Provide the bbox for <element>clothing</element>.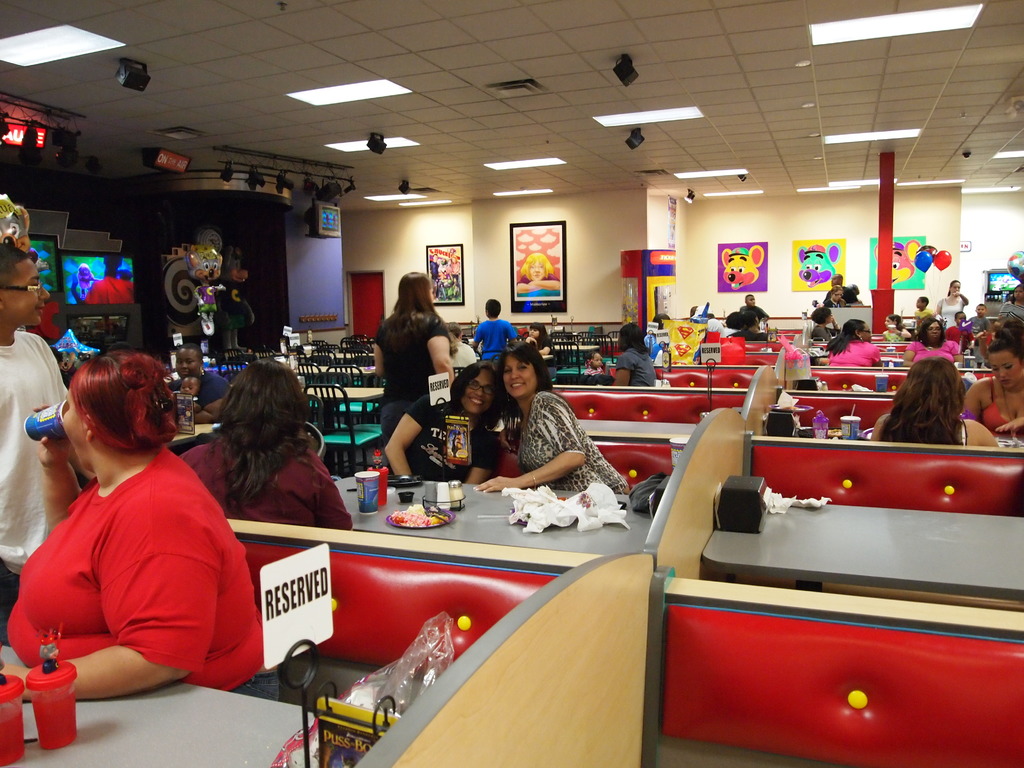
select_region(993, 293, 1023, 324).
